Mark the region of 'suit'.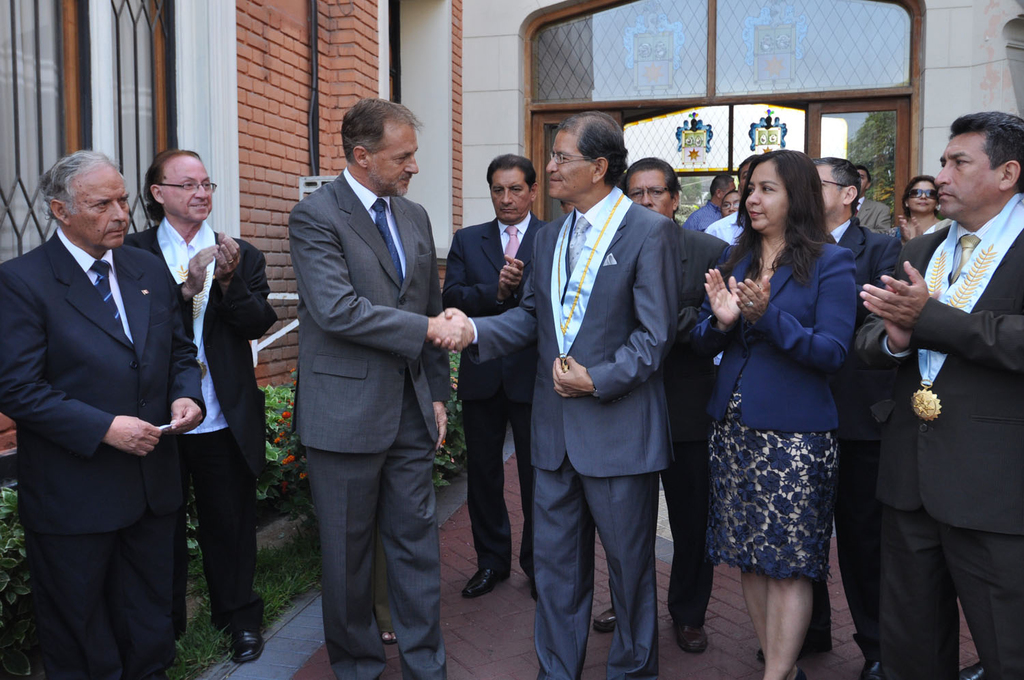
Region: box=[442, 212, 547, 574].
